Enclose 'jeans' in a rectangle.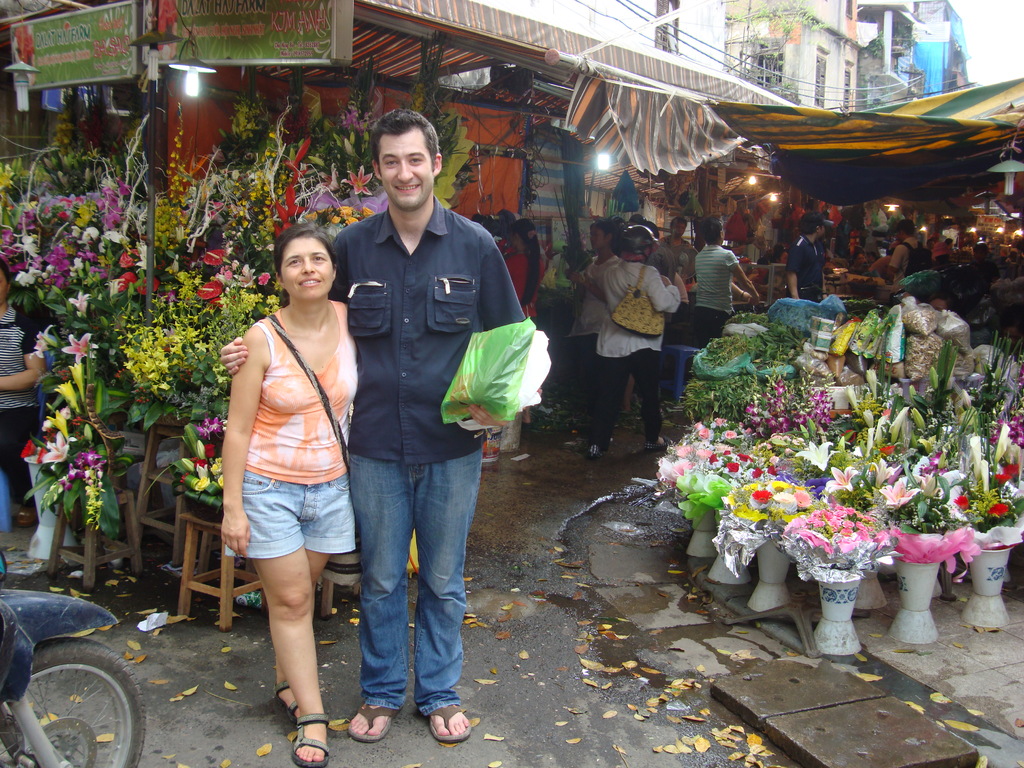
select_region(337, 446, 473, 755).
